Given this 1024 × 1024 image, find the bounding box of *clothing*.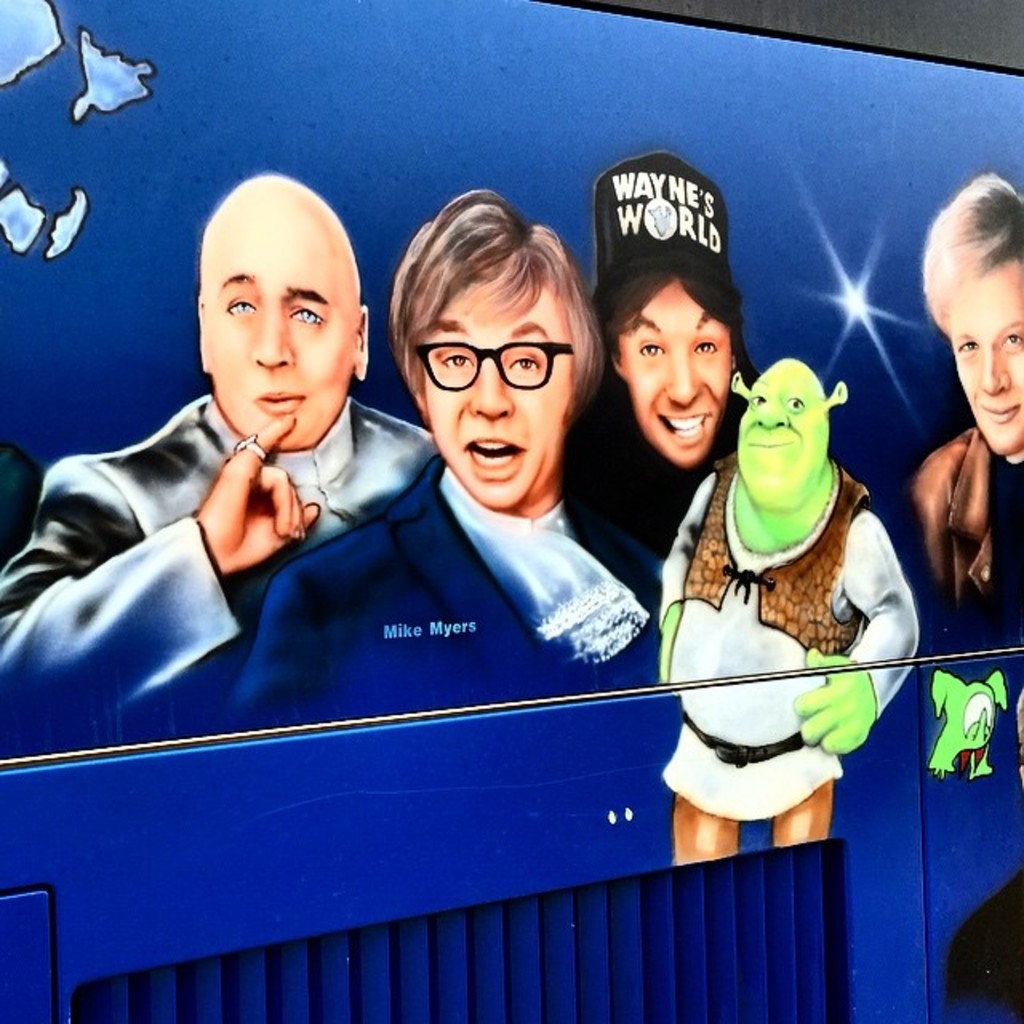
<bbox>0, 379, 456, 739</bbox>.
